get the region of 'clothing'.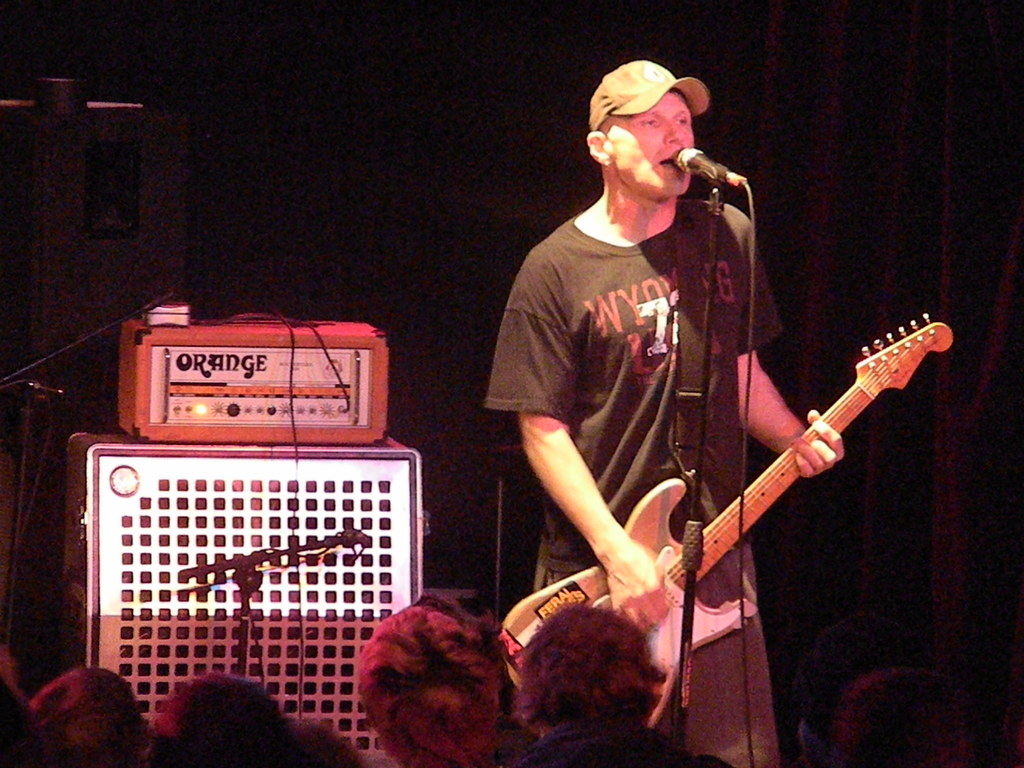
[left=511, top=132, right=835, bottom=714].
